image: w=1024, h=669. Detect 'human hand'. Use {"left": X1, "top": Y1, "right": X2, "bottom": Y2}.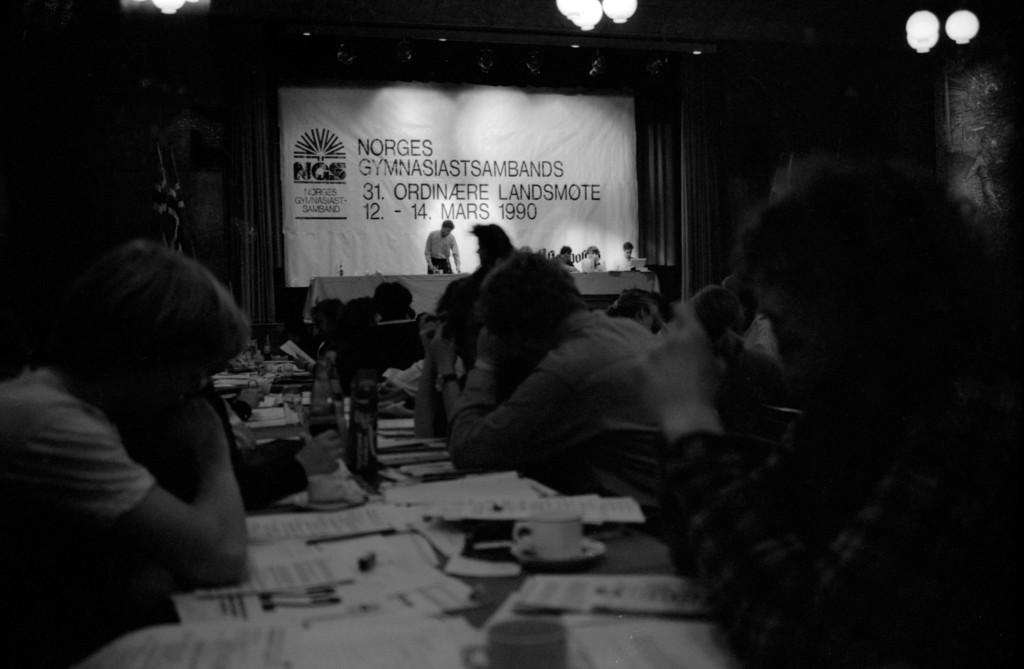
{"left": 11, "top": 376, "right": 251, "bottom": 595}.
